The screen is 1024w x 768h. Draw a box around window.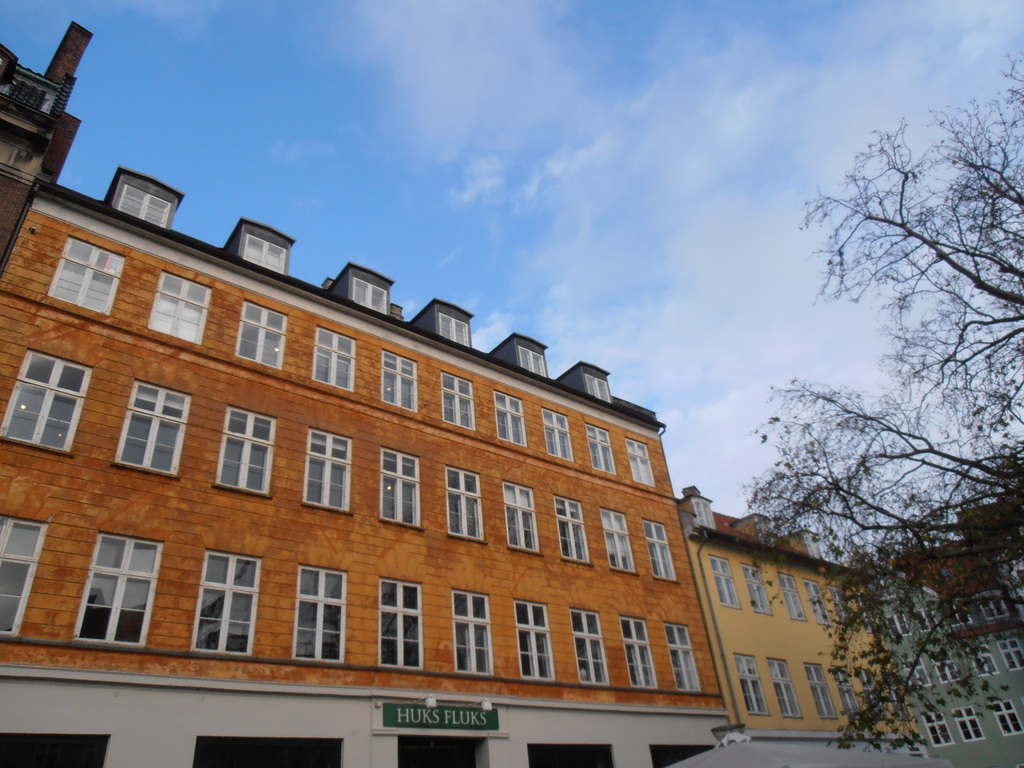
797/662/836/723.
